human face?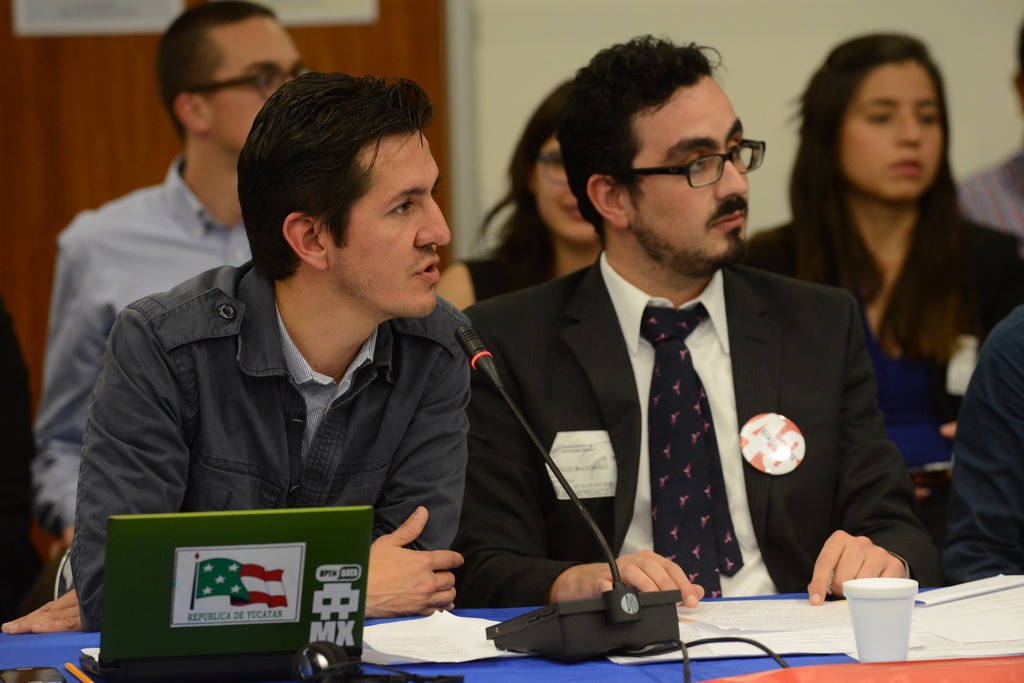
(left=619, top=70, right=760, bottom=268)
